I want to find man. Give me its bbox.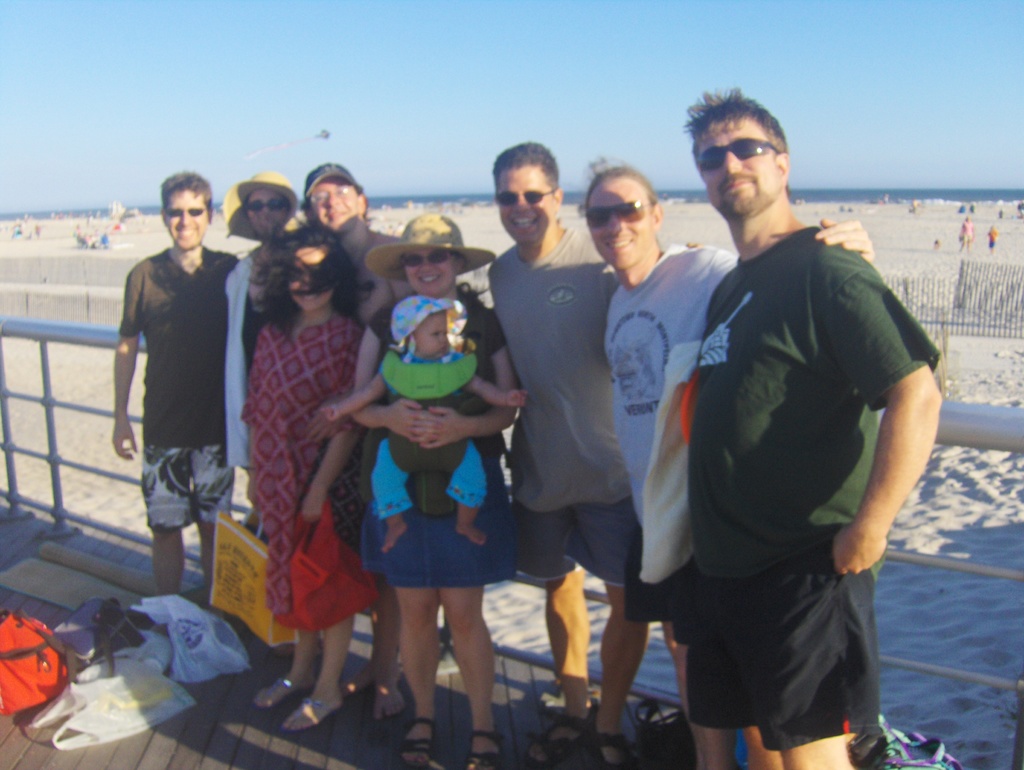
<box>111,170,248,635</box>.
